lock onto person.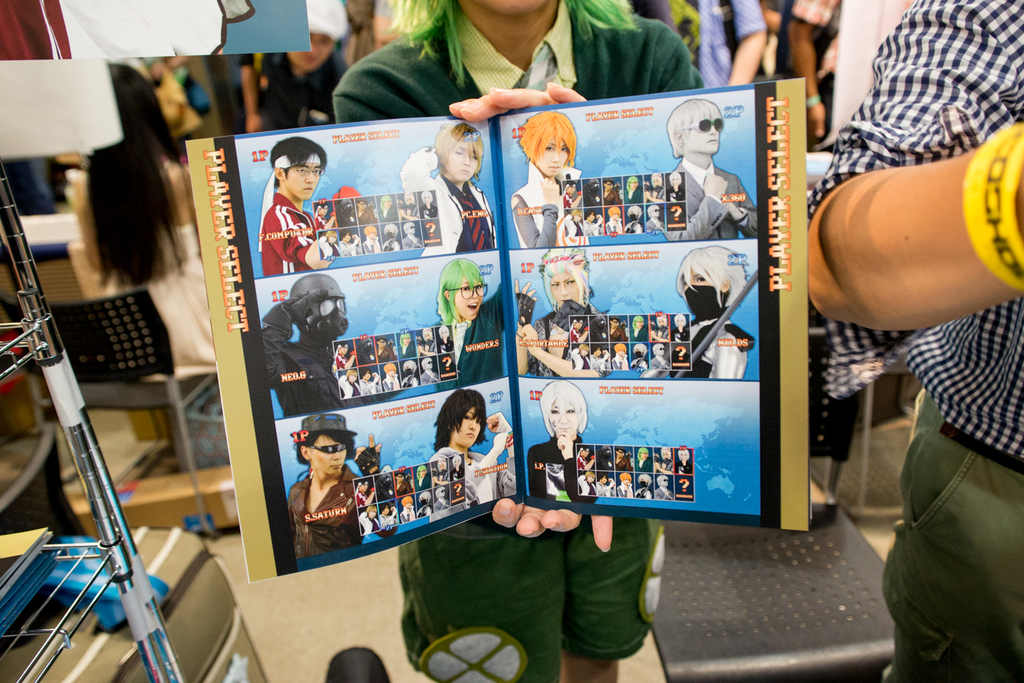
Locked: box(282, 407, 365, 572).
